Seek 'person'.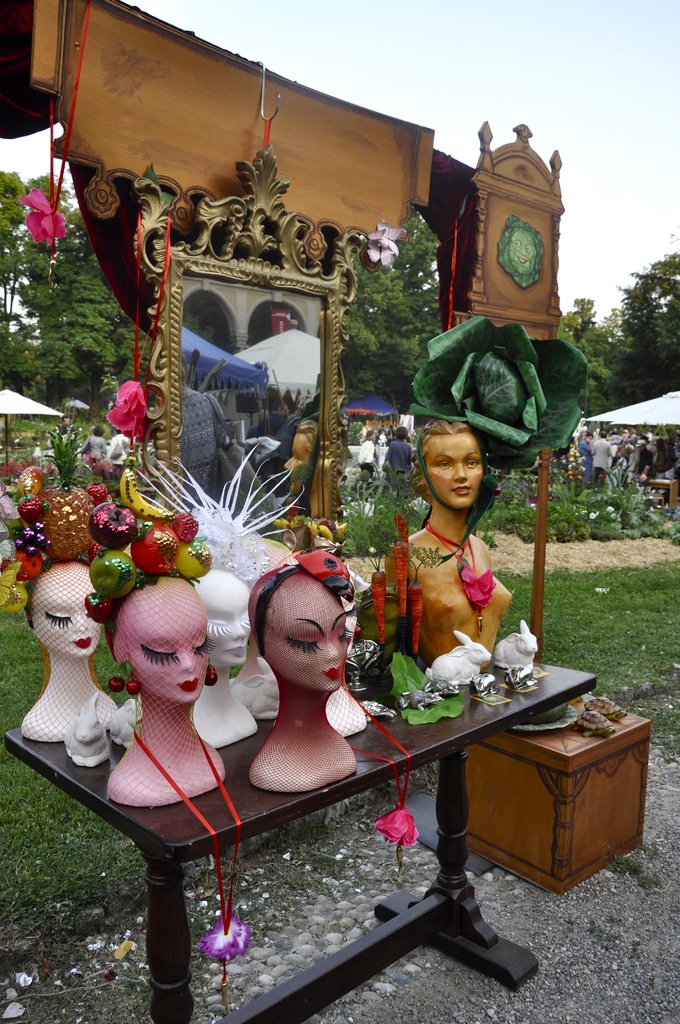
(247,563,357,794).
